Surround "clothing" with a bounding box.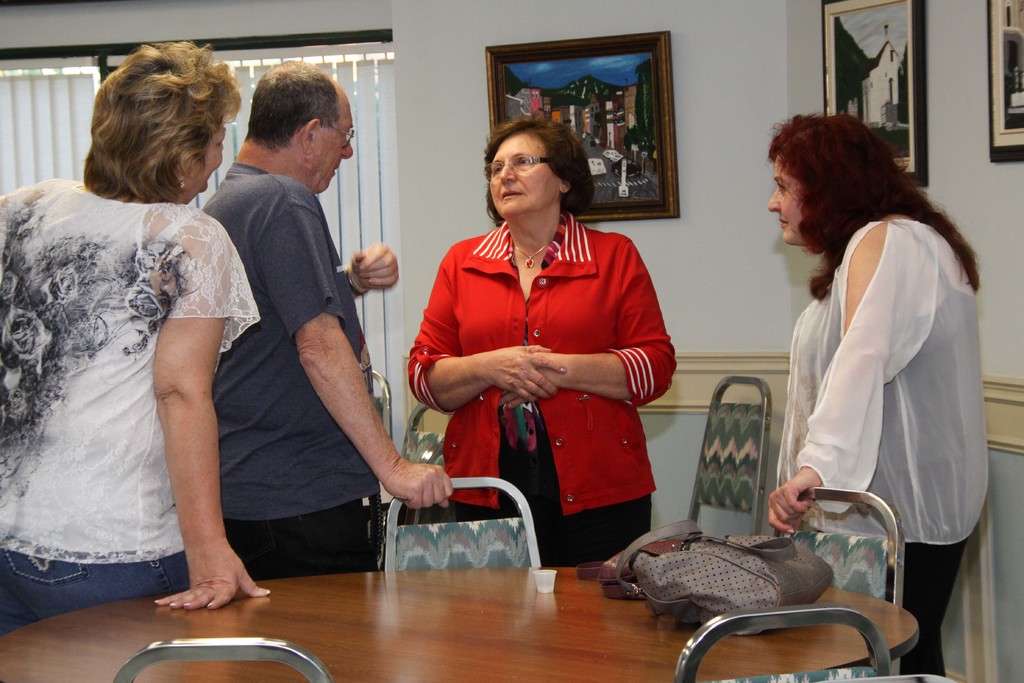
Rect(408, 181, 684, 561).
